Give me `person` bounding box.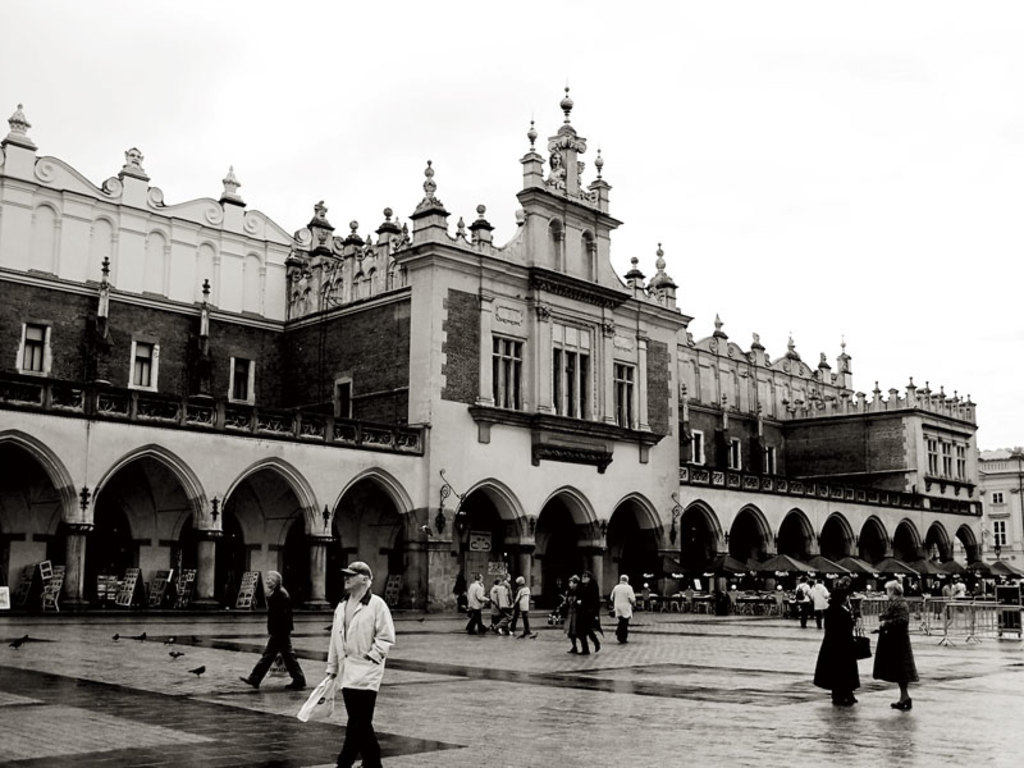
box(611, 572, 636, 644).
